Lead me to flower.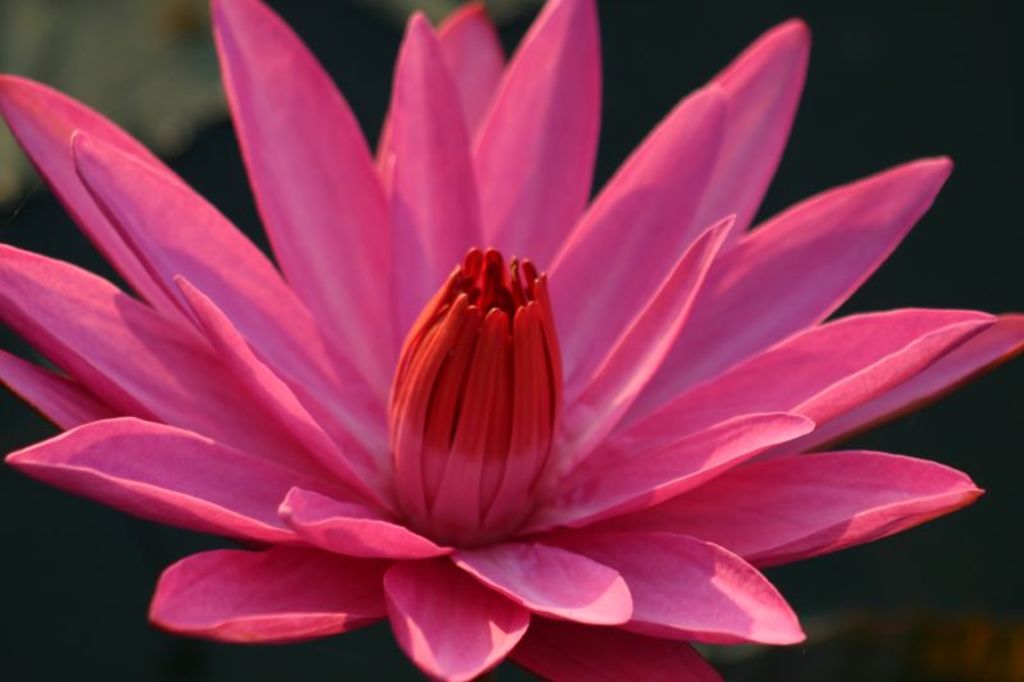
Lead to (0, 18, 1018, 674).
